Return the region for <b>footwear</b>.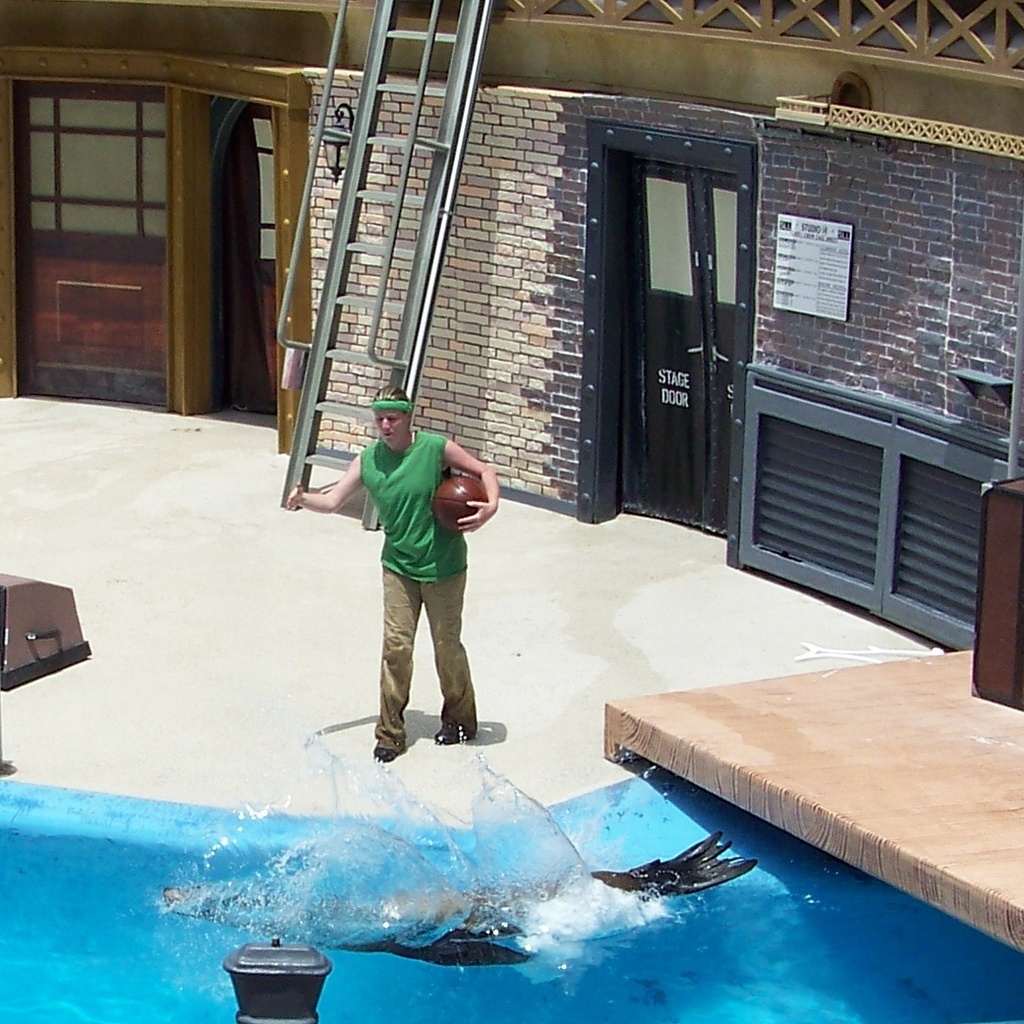
box(433, 730, 478, 744).
